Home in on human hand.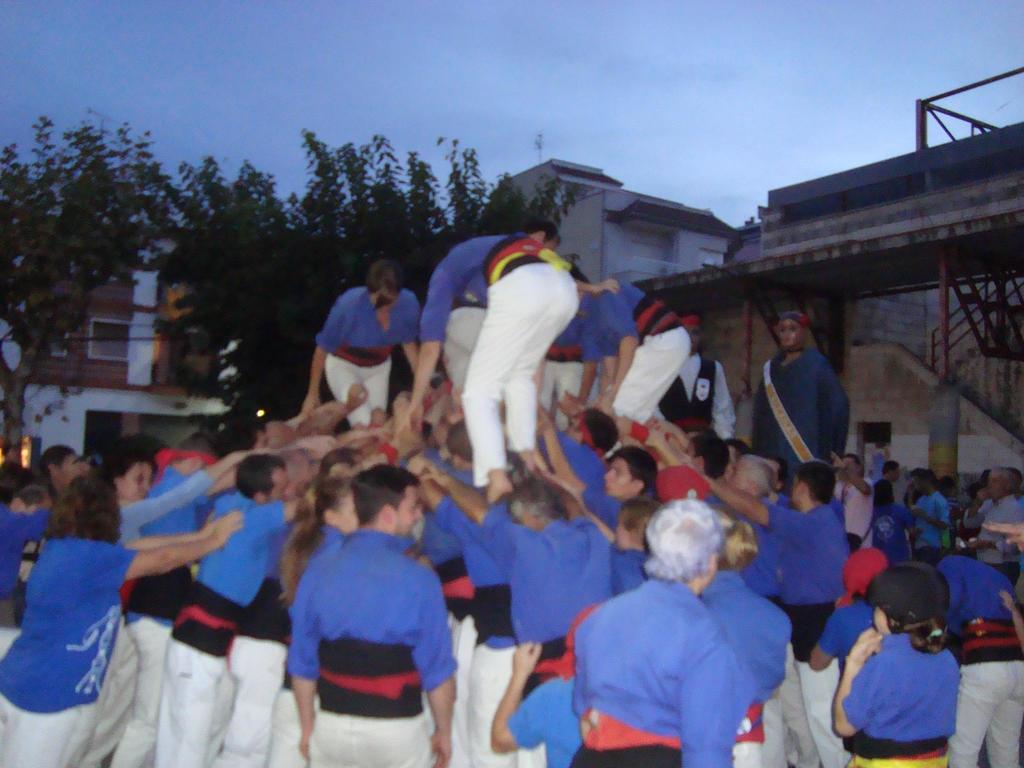
Homed in at 428, 732, 454, 767.
